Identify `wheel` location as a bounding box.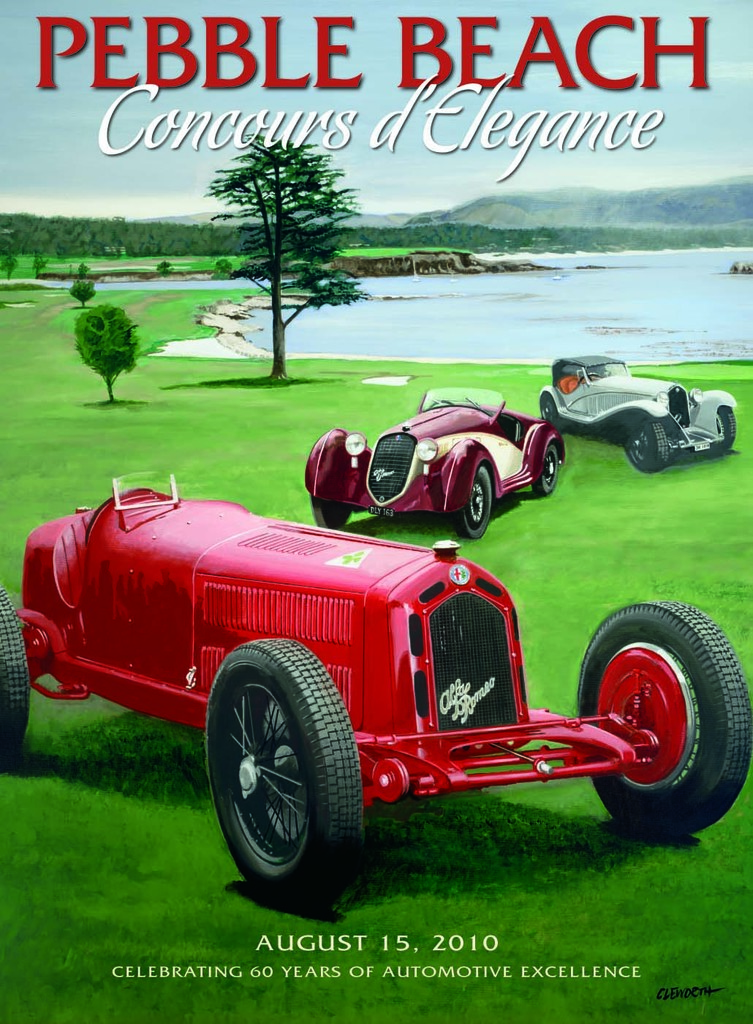
left=542, top=396, right=560, bottom=441.
